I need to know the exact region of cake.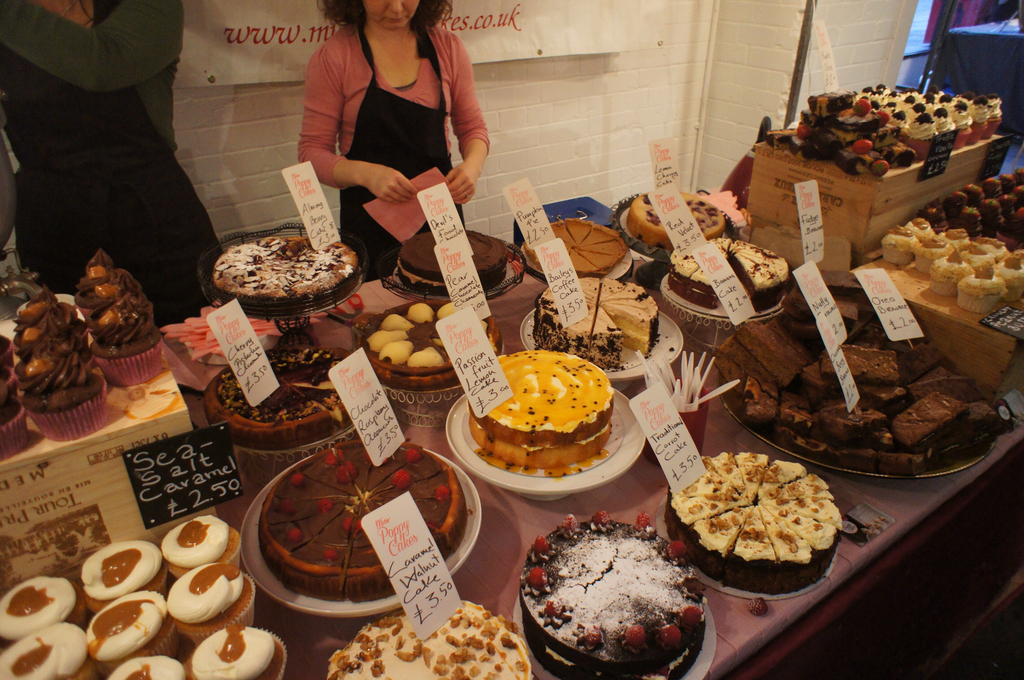
Region: 396, 228, 506, 298.
